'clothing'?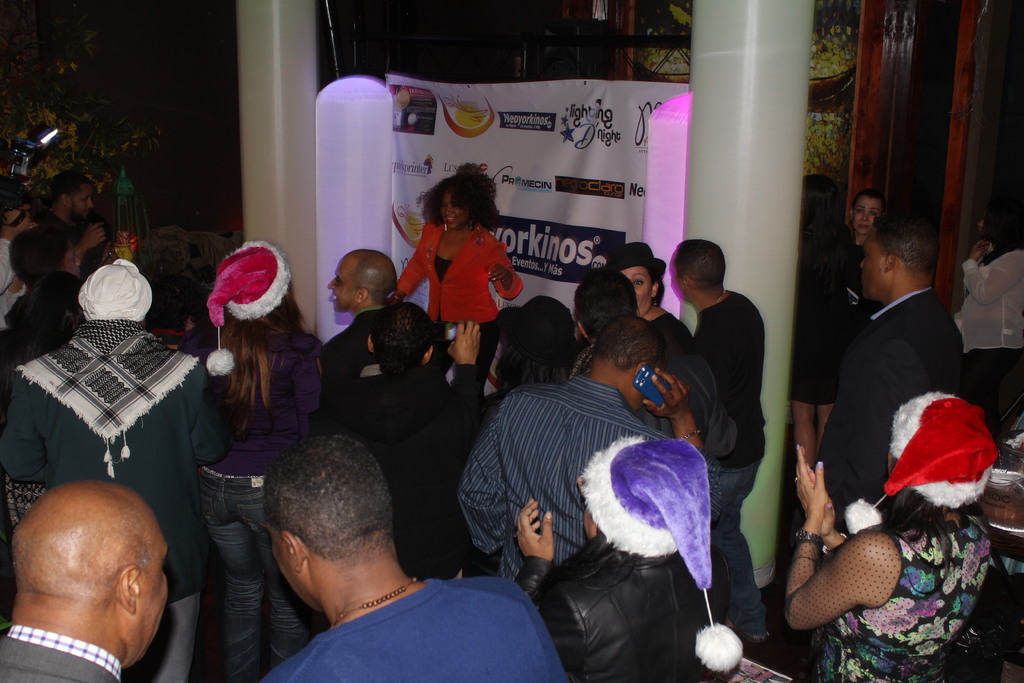
(817, 287, 963, 525)
